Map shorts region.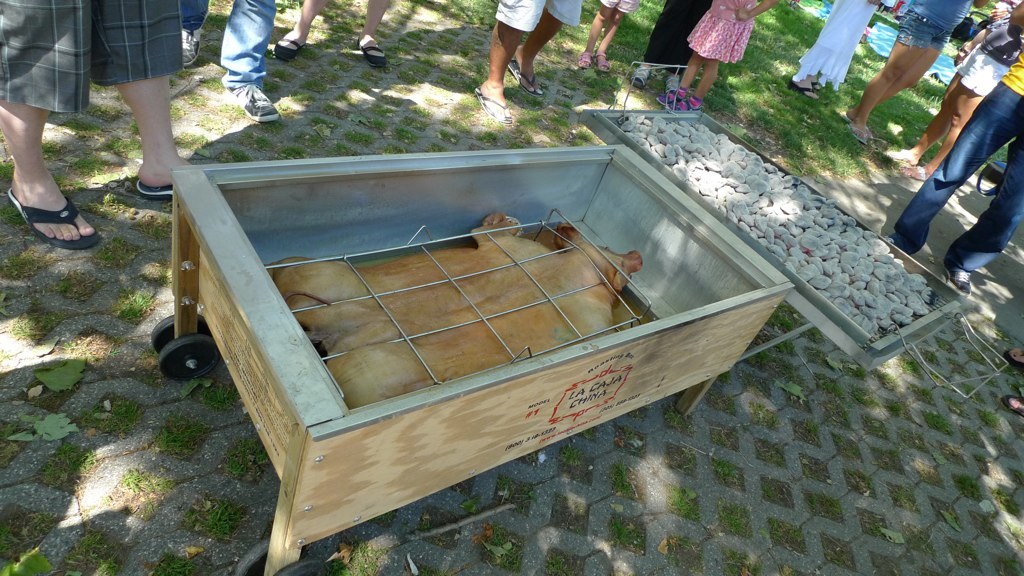
Mapped to crop(0, 0, 180, 109).
